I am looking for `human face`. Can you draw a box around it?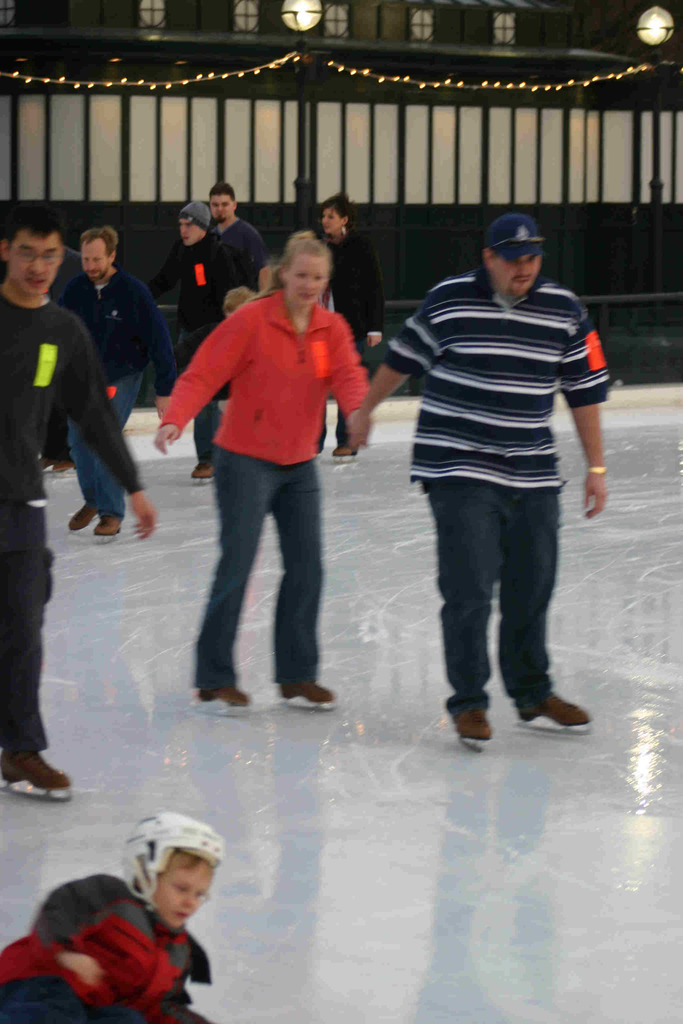
Sure, the bounding box is <bbox>155, 858, 213, 927</bbox>.
